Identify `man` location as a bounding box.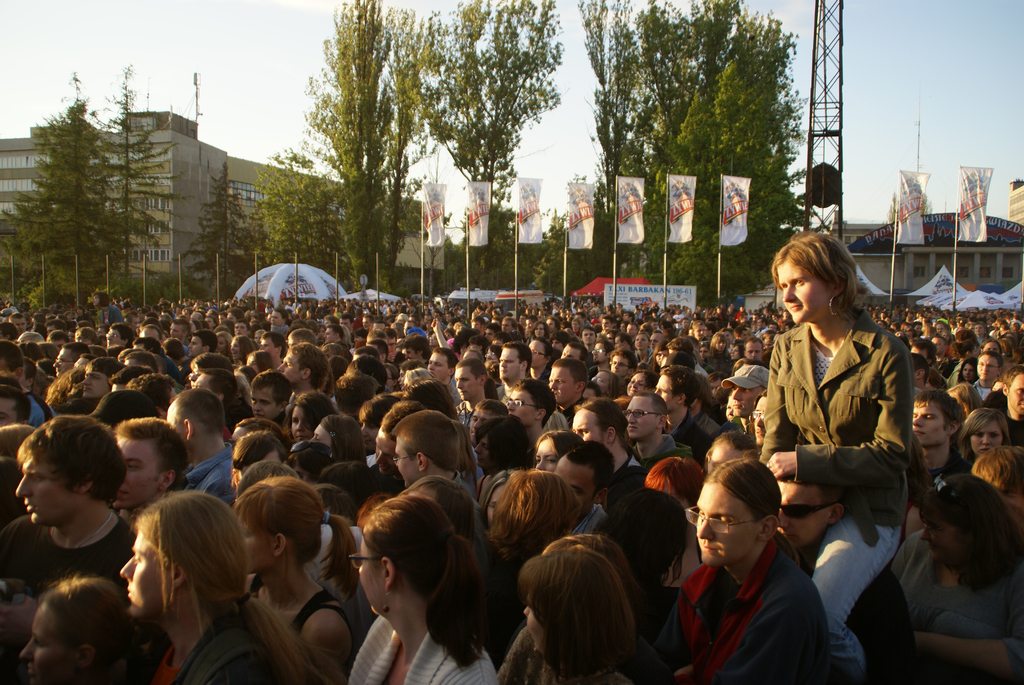
54 343 86 377.
